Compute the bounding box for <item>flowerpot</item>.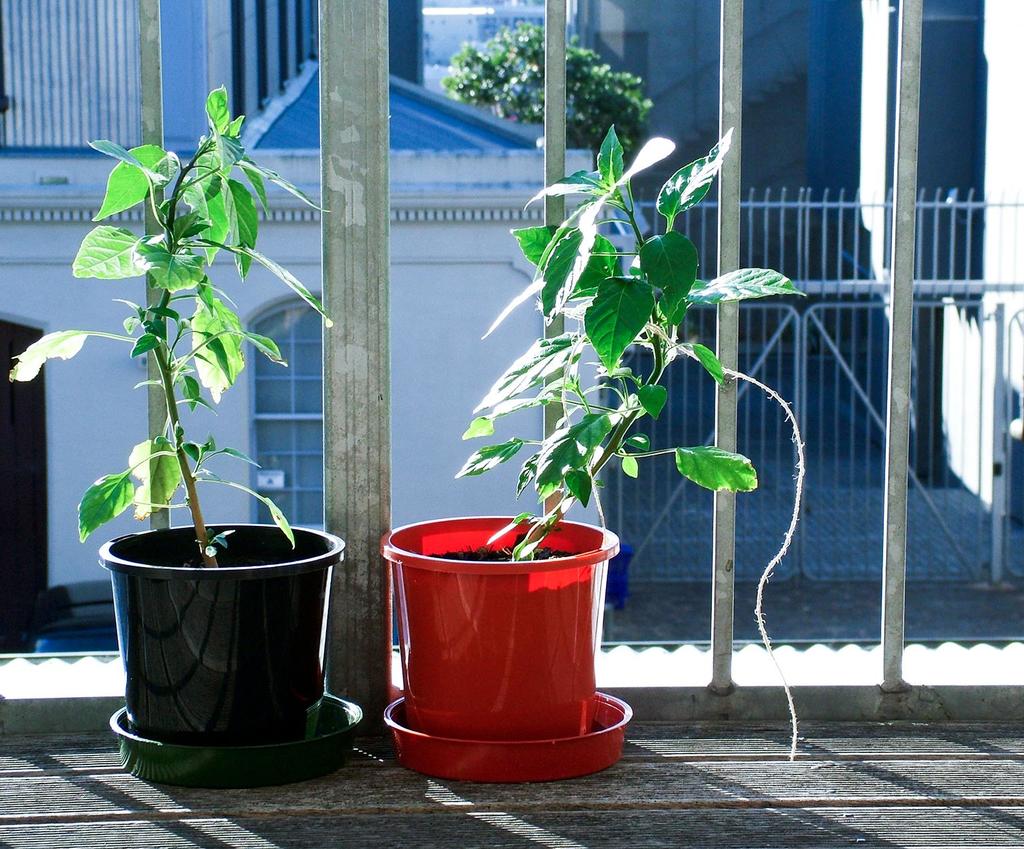
left=97, top=517, right=347, bottom=741.
